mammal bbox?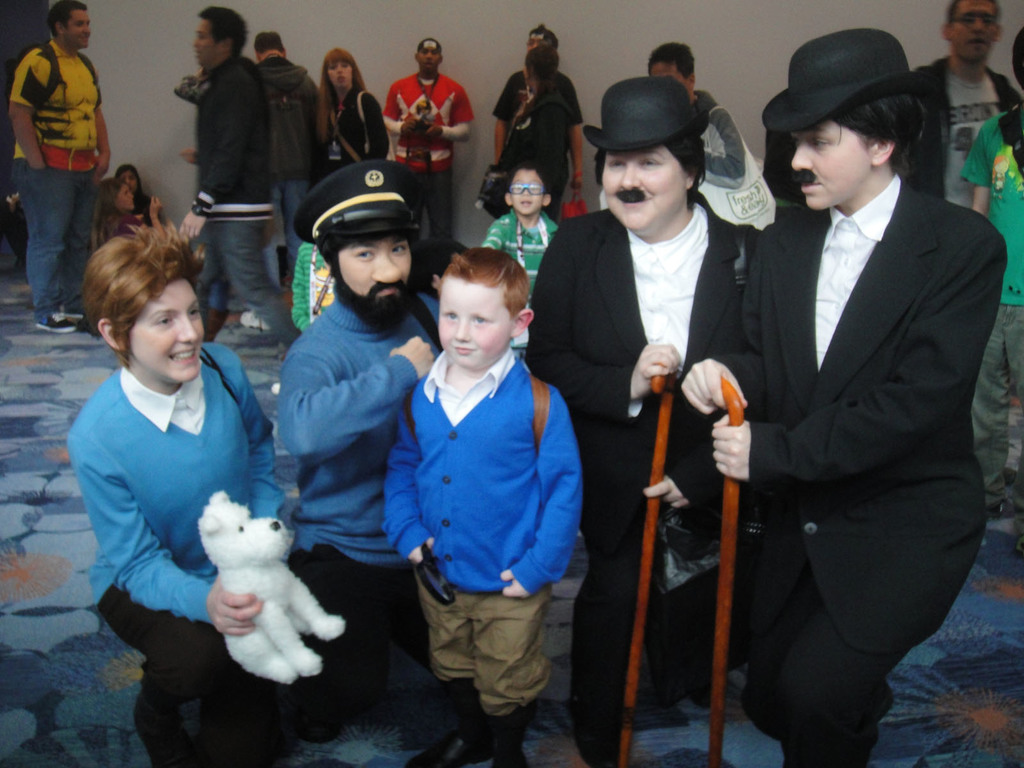
bbox(10, 1, 112, 333)
